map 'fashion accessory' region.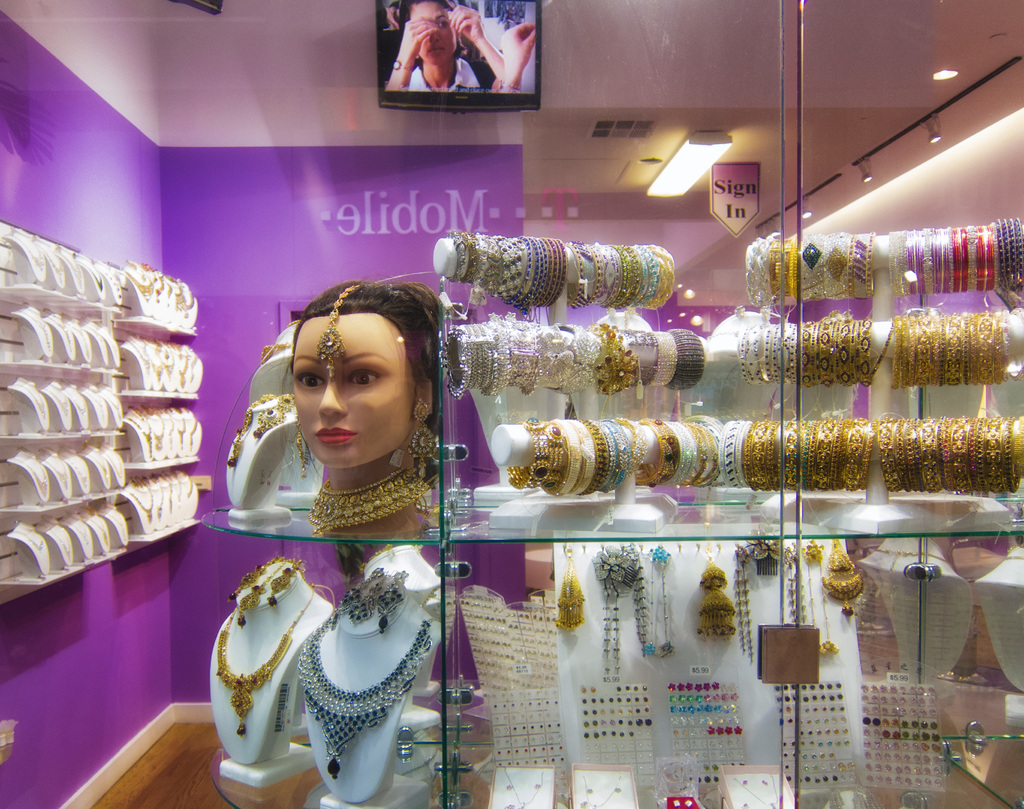
Mapped to (left=730, top=536, right=807, bottom=673).
